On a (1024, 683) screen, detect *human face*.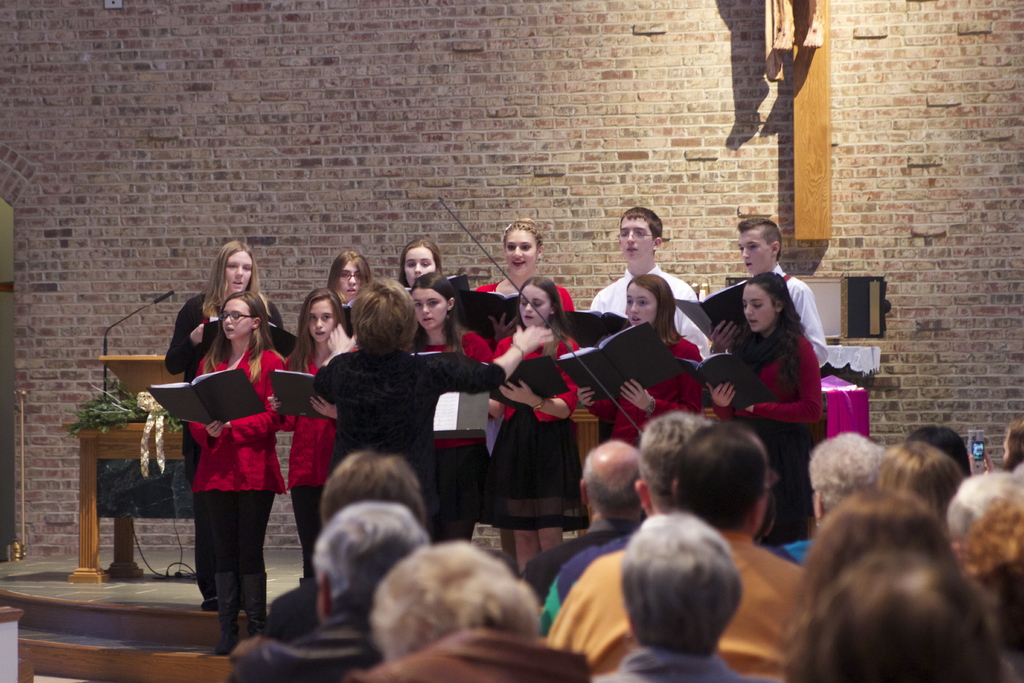
pyautogui.locateOnScreen(218, 298, 248, 342).
